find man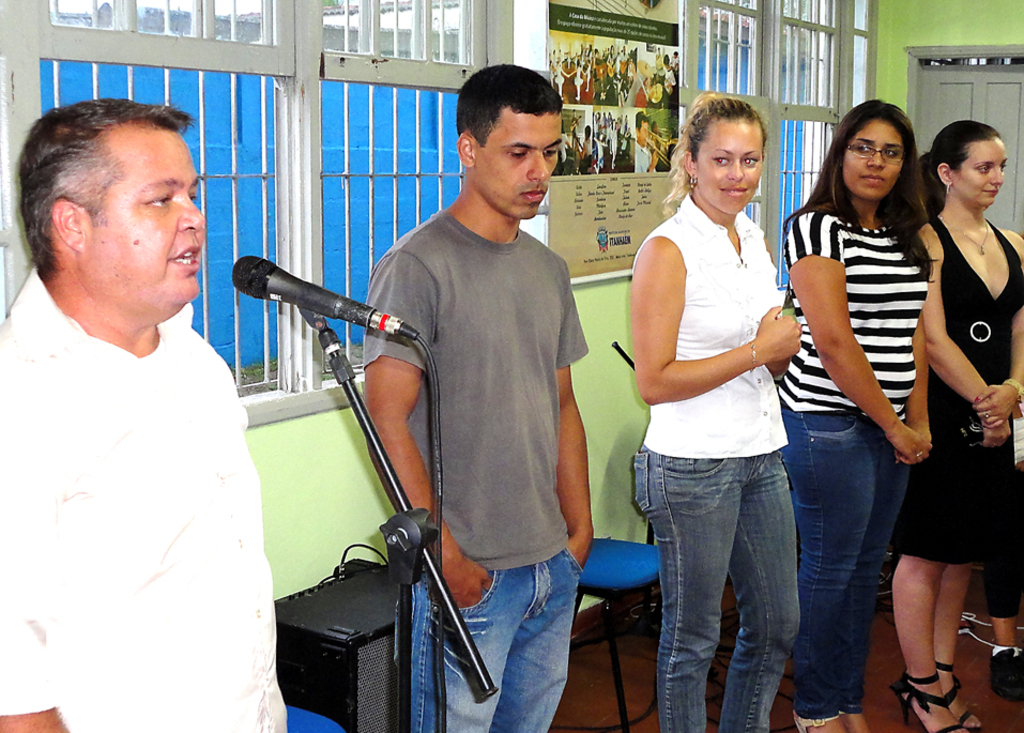
356:57:599:732
